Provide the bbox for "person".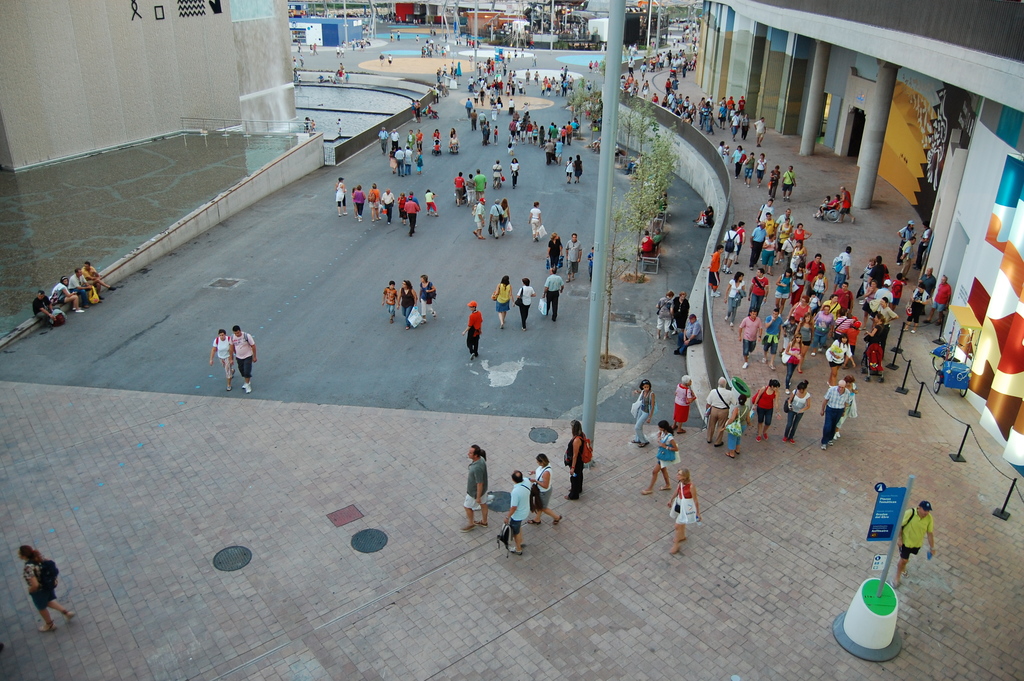
l=335, t=176, r=351, b=220.
